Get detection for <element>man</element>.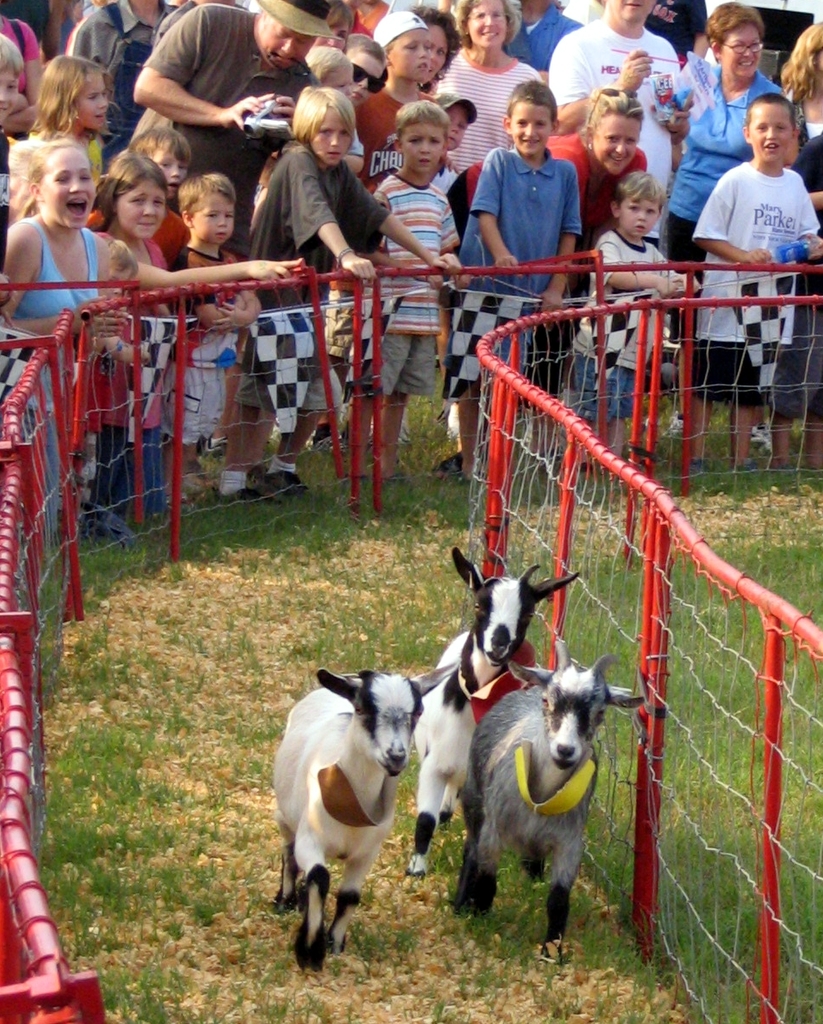
Detection: box=[126, 0, 345, 459].
